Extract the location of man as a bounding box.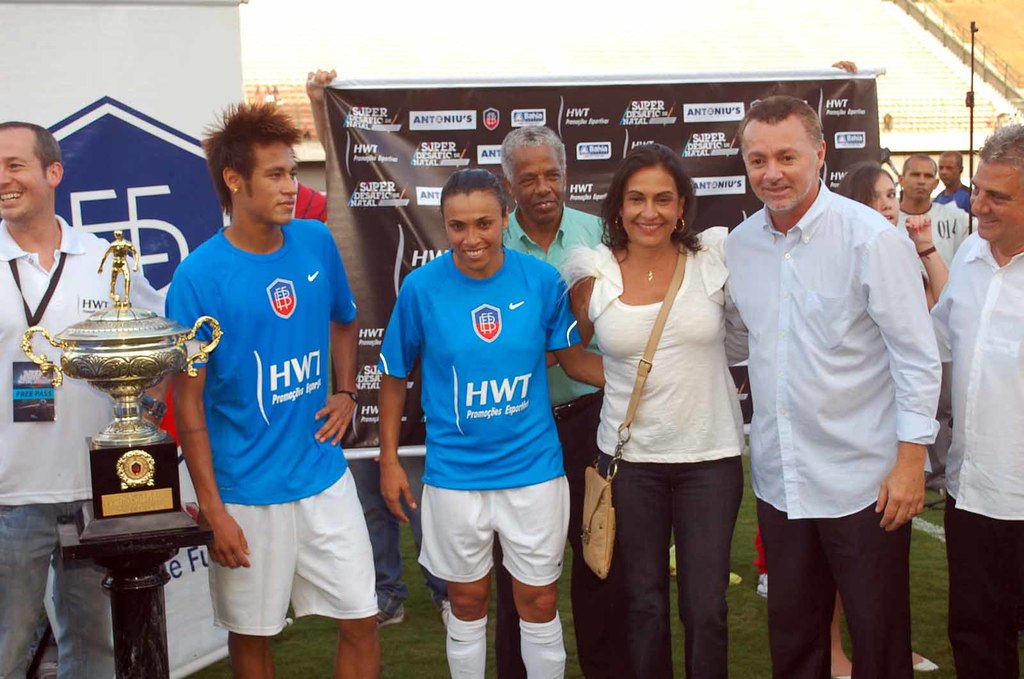
690 98 931 676.
